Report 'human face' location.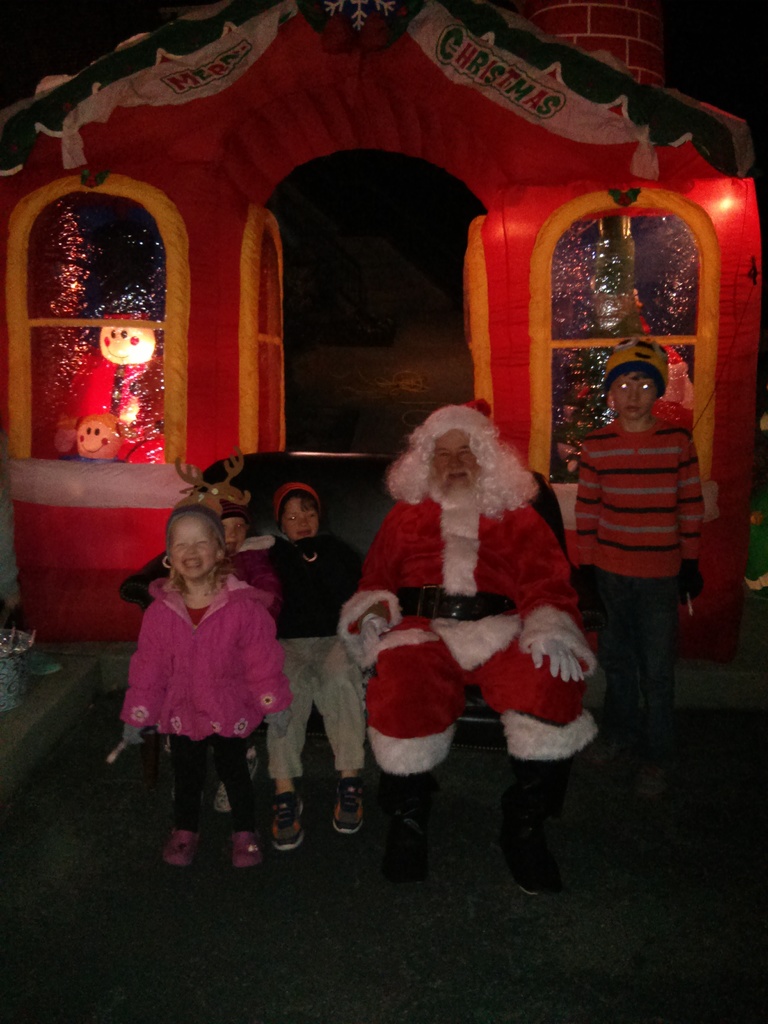
Report: bbox=(611, 370, 662, 420).
